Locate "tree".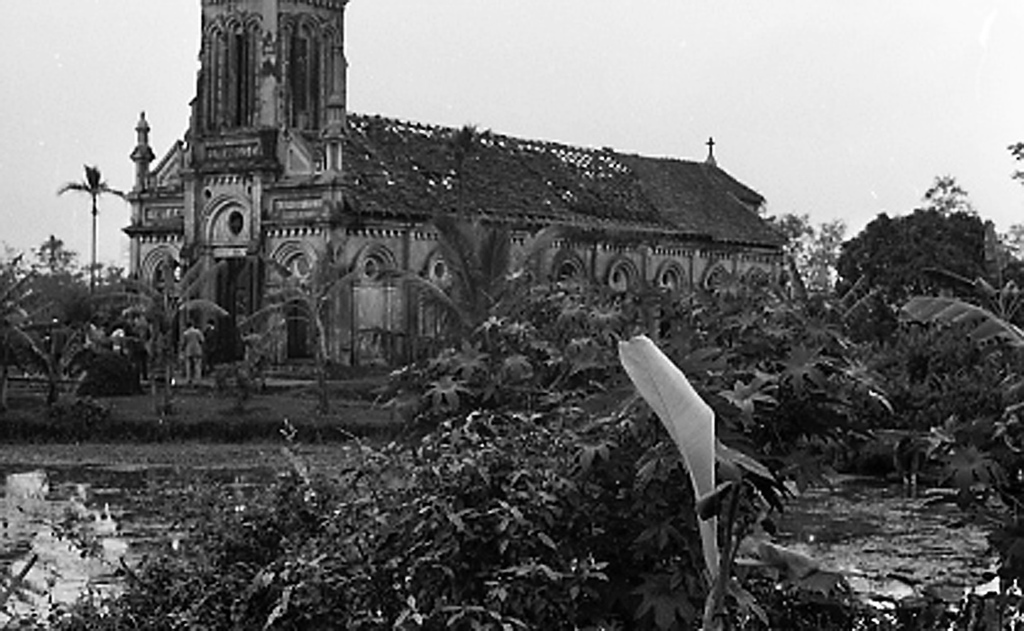
Bounding box: 370/210/568/361.
